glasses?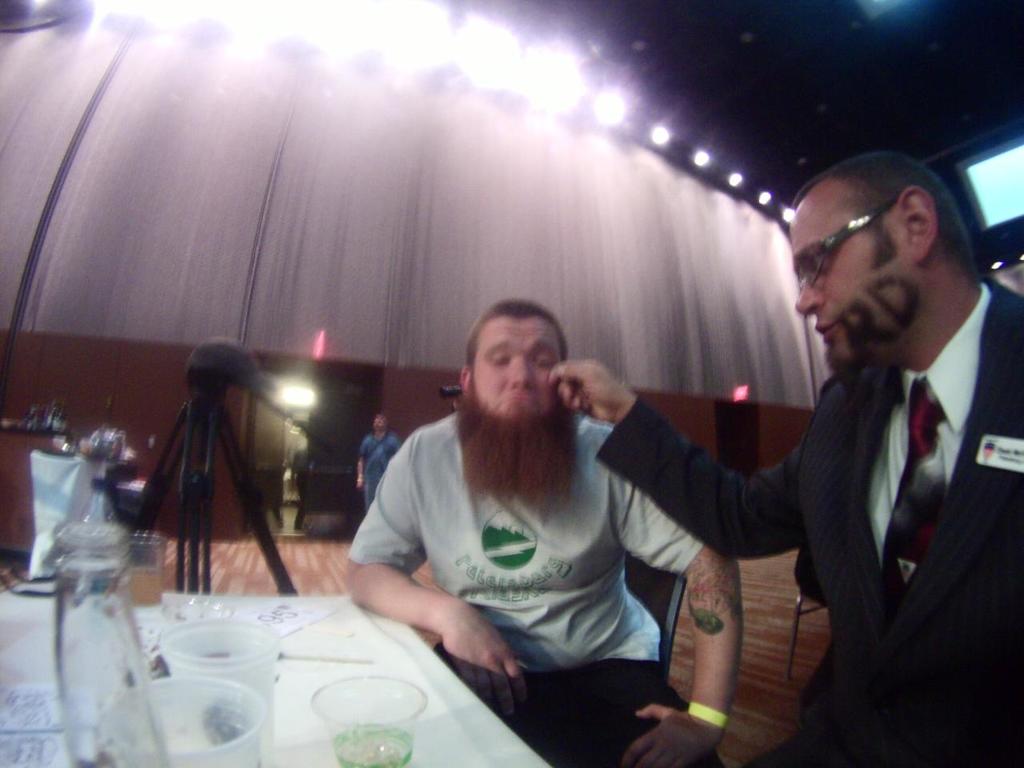
box=[792, 198, 902, 290]
